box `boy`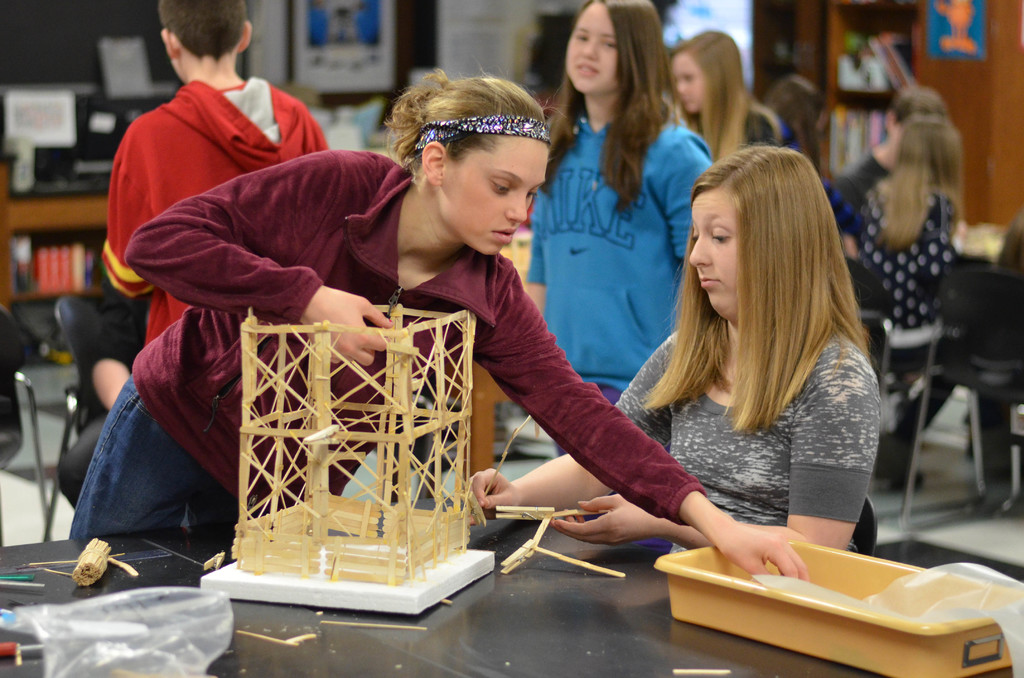
<bbox>103, 0, 334, 351</bbox>
